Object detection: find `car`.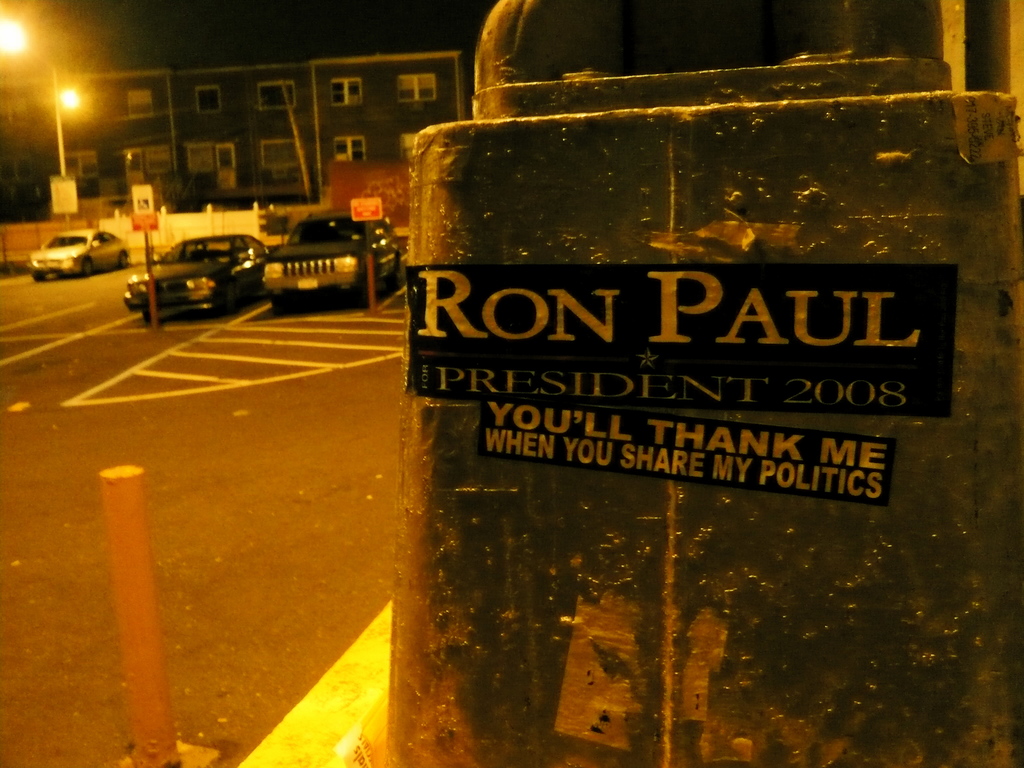
(left=120, top=233, right=278, bottom=324).
